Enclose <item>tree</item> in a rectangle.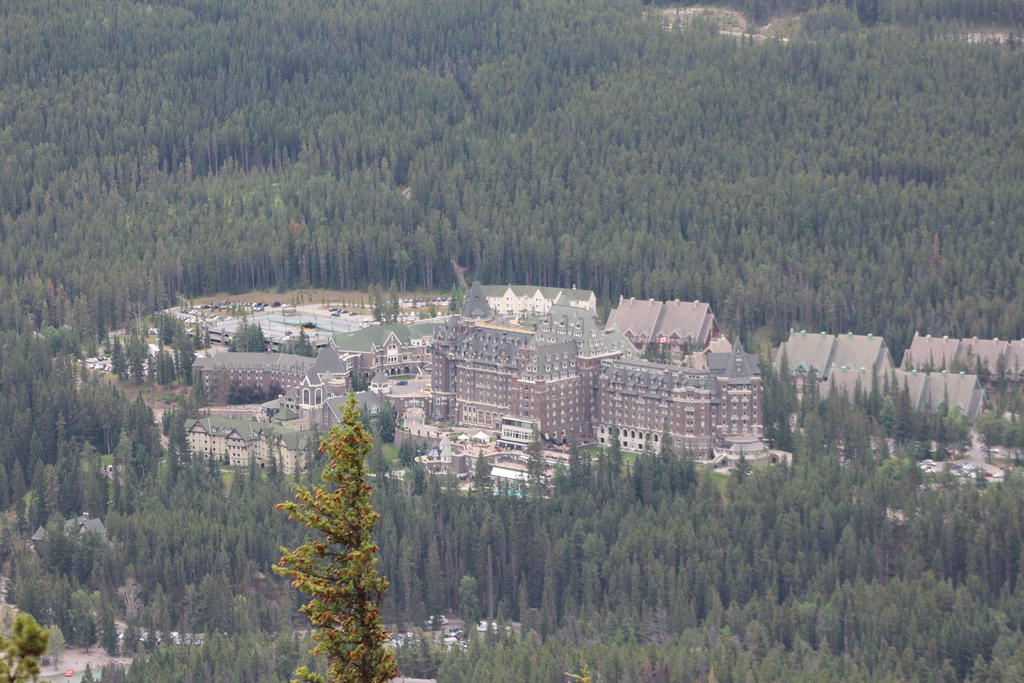
x1=83, y1=590, x2=106, y2=652.
